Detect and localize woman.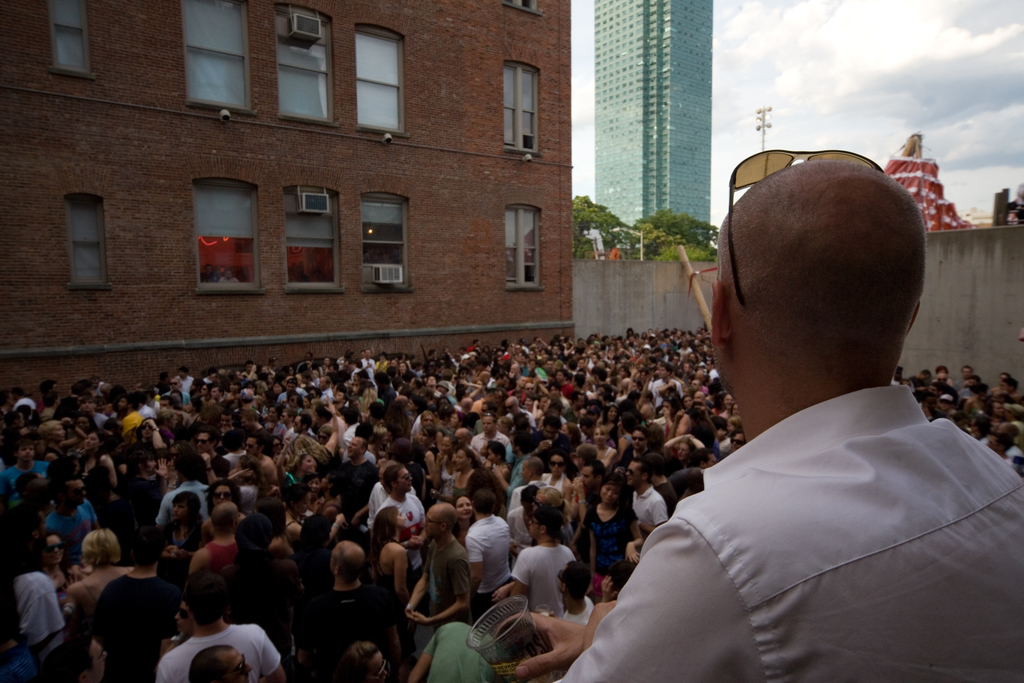
Localized at <bbox>588, 479, 643, 583</bbox>.
